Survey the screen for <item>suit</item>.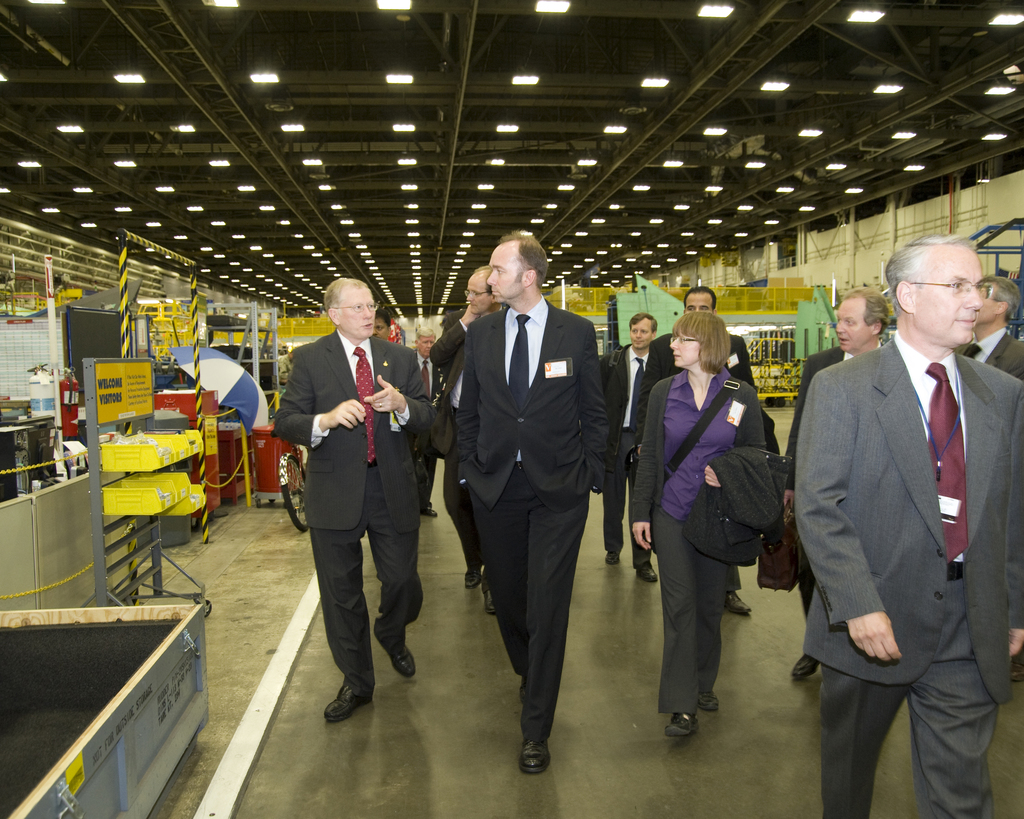
Survey found: l=424, t=311, r=483, b=580.
